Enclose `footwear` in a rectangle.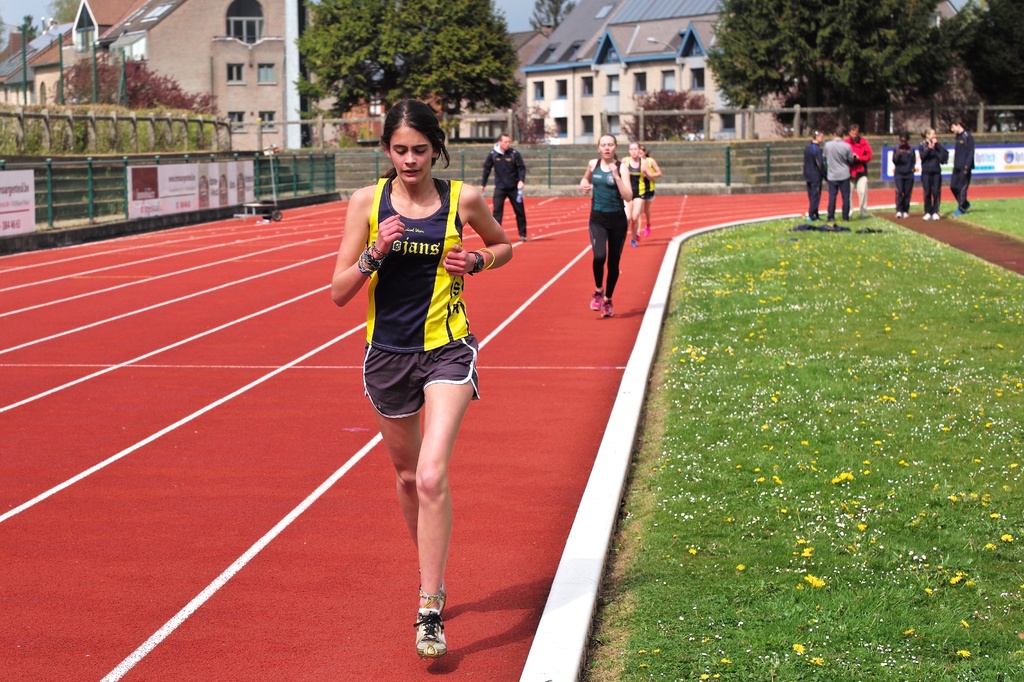
box=[589, 285, 605, 311].
